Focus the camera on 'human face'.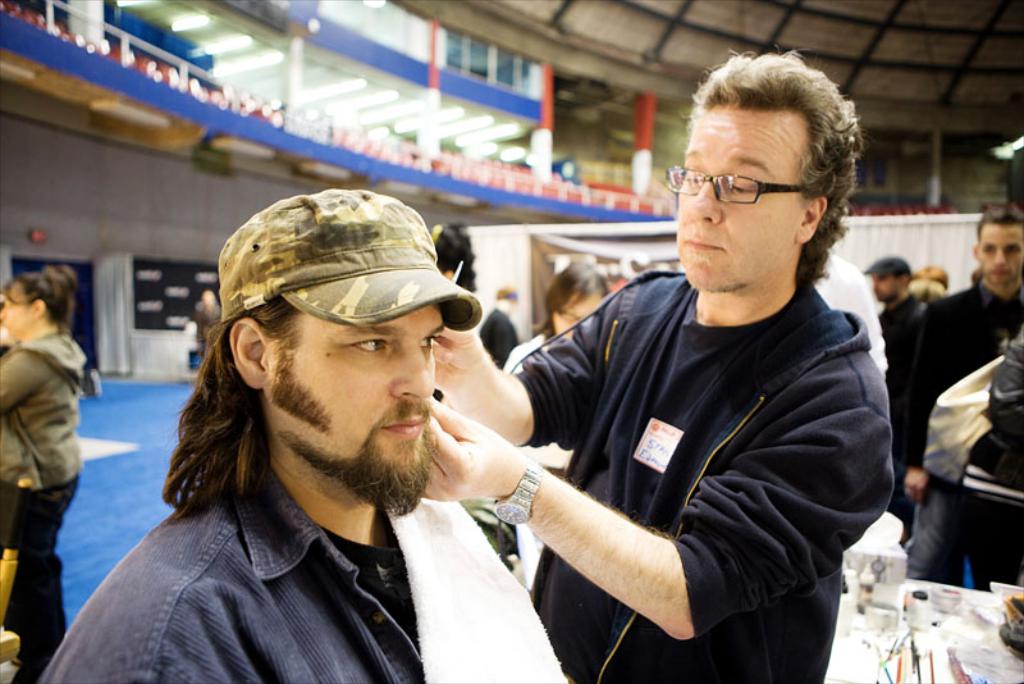
Focus region: 274/309/445/497.
